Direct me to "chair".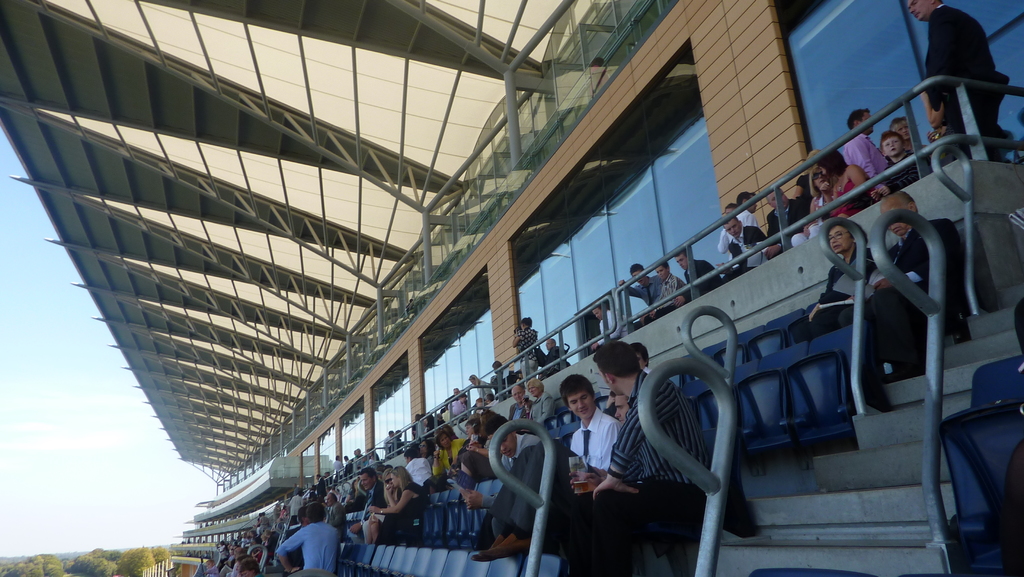
Direction: 396:548:421:576.
